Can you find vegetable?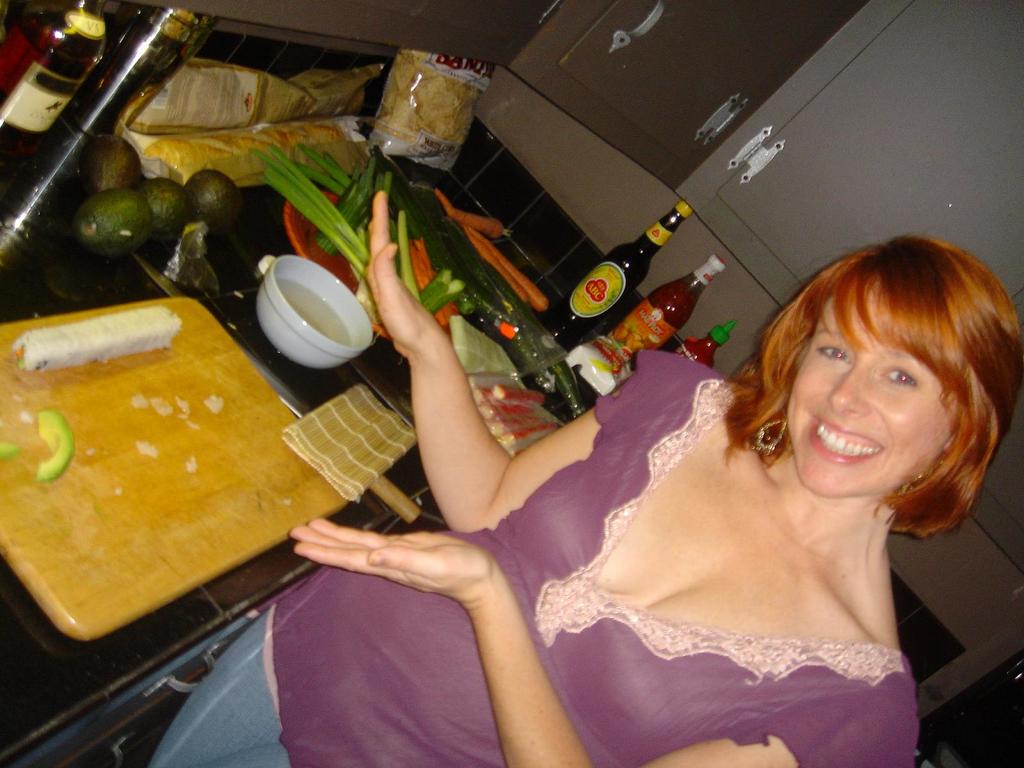
Yes, bounding box: bbox=(0, 442, 16, 456).
